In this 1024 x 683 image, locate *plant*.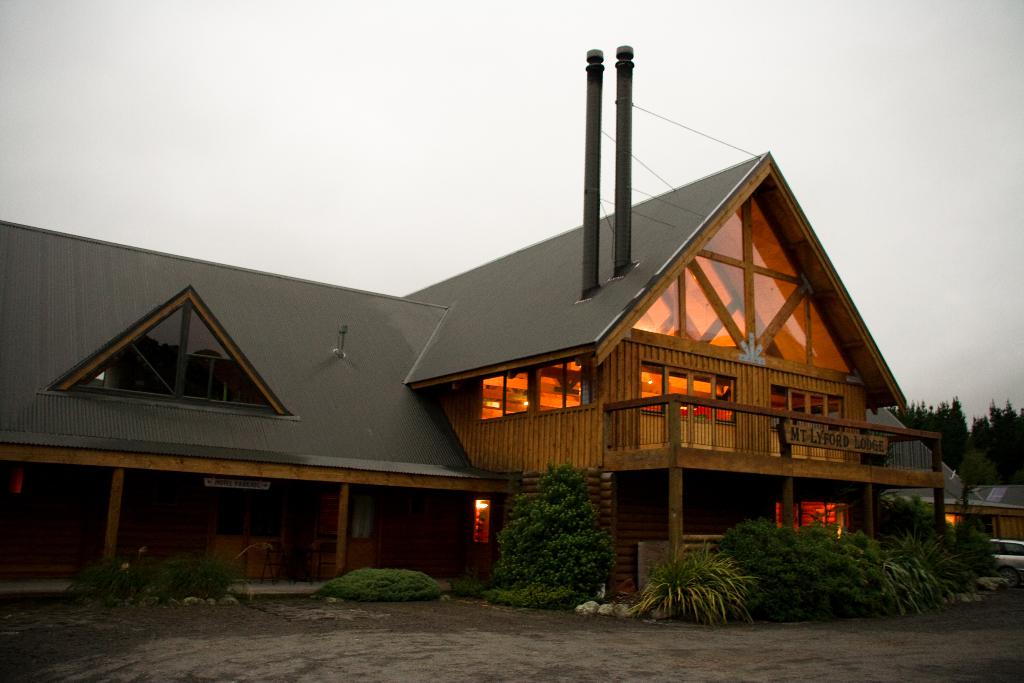
Bounding box: left=775, top=513, right=973, bottom=614.
